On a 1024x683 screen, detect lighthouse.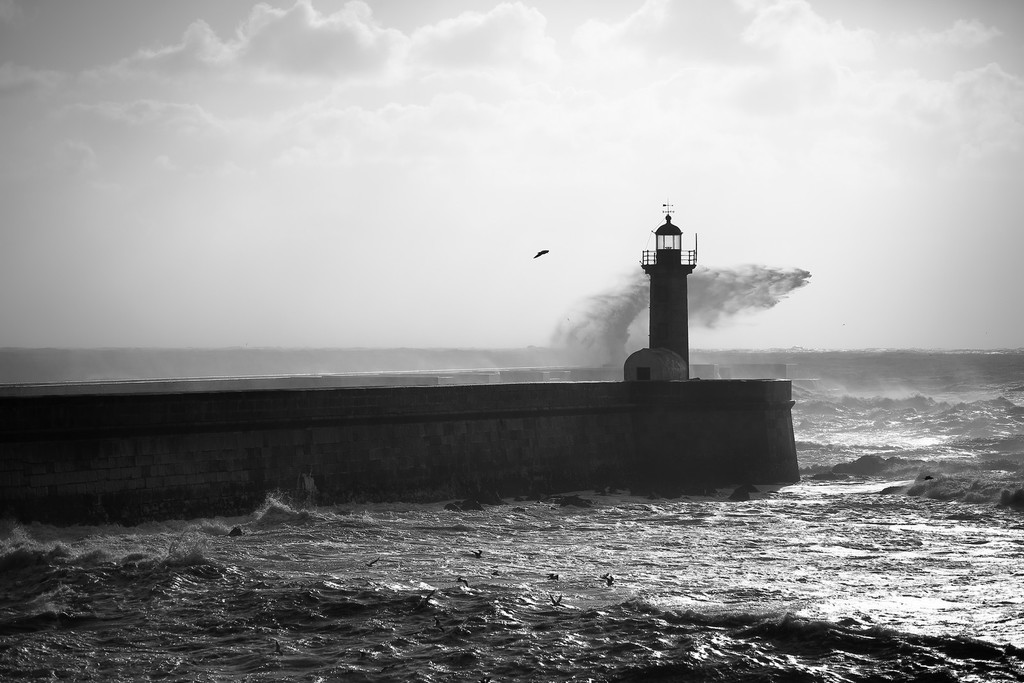
bbox=(623, 193, 714, 382).
